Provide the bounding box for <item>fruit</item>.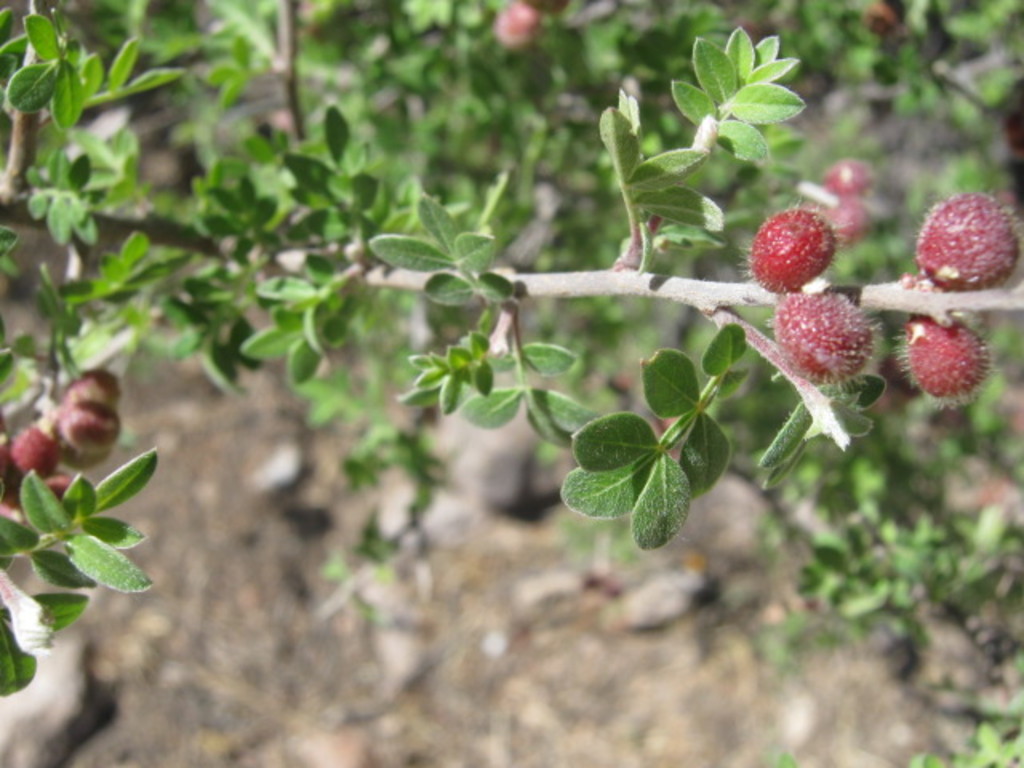
886, 317, 1002, 406.
